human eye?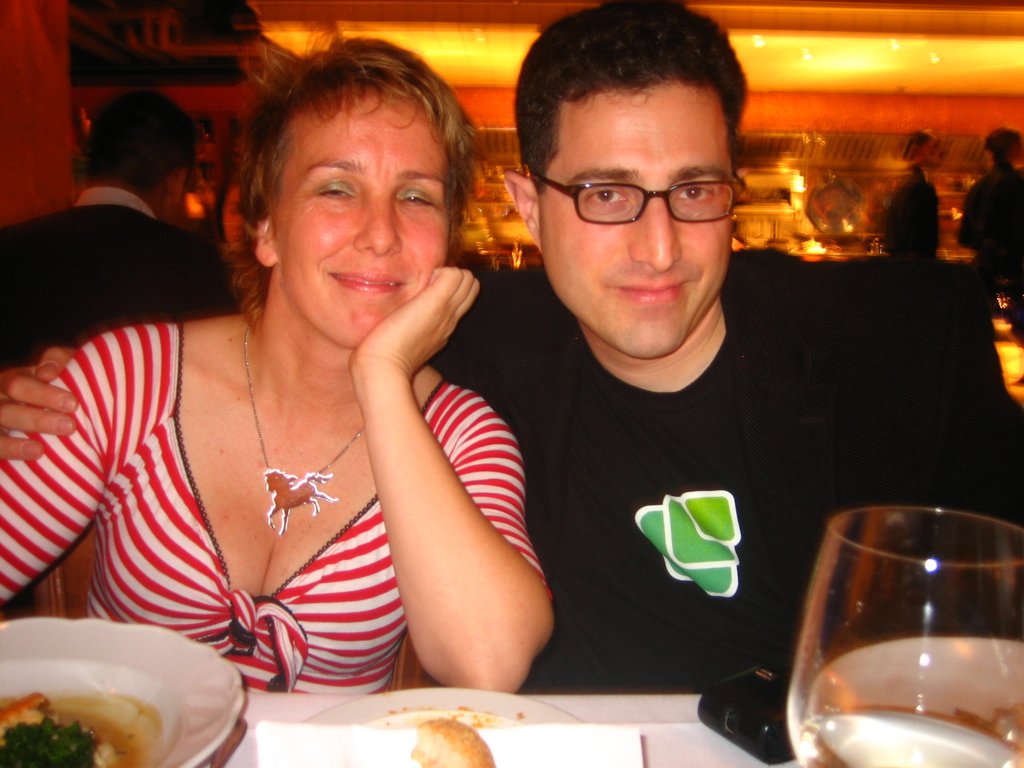
[674, 179, 719, 205]
